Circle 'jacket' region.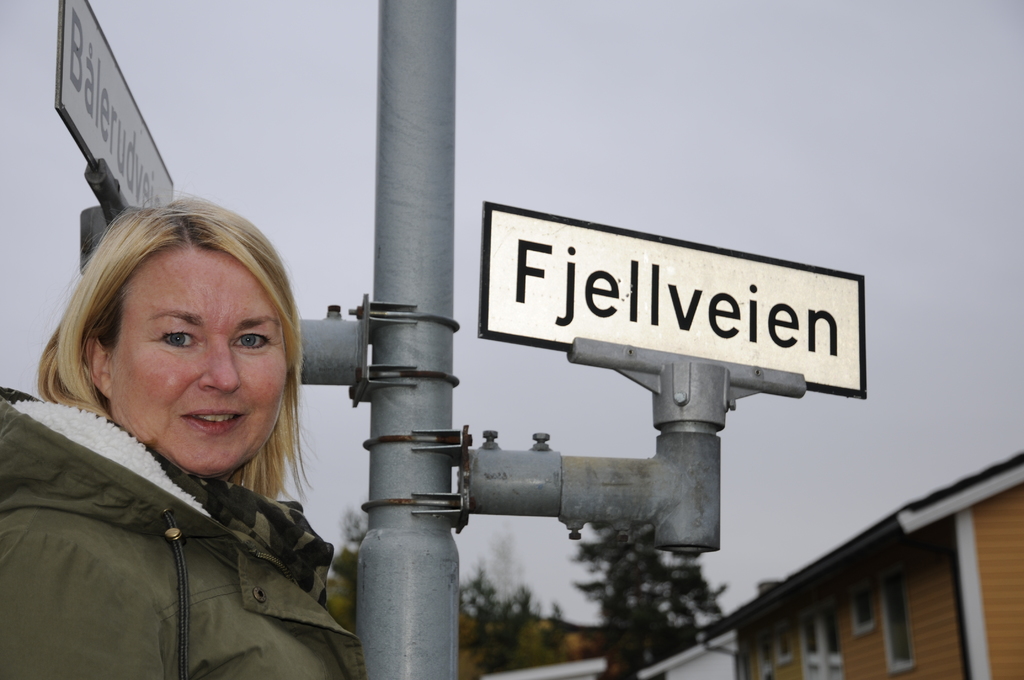
Region: bbox=[0, 347, 364, 679].
